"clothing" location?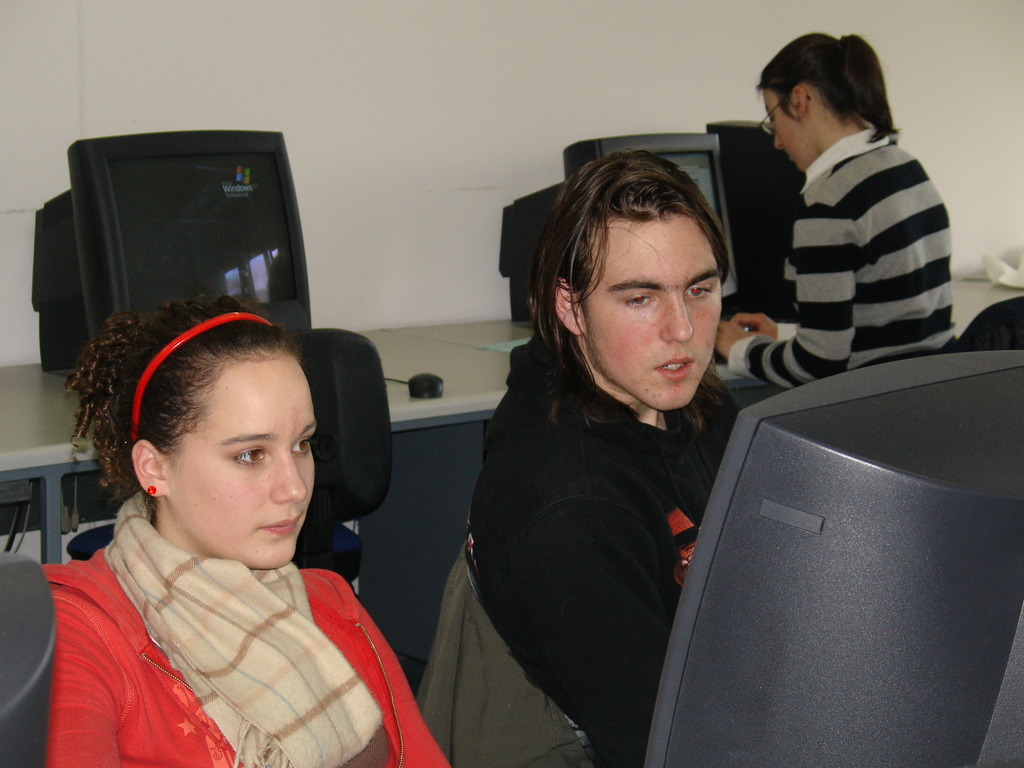
detection(724, 121, 958, 390)
